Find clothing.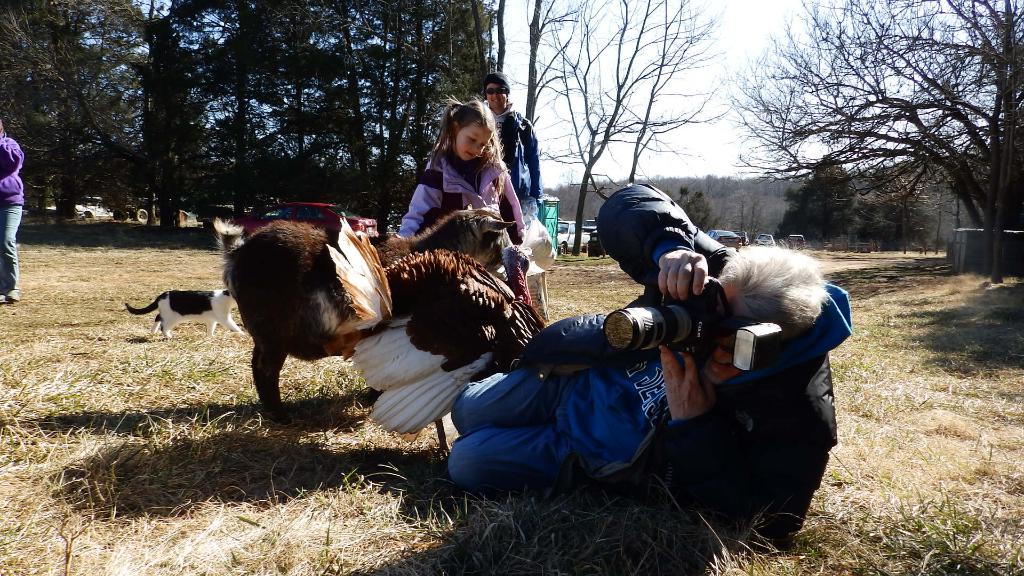
442,184,854,540.
